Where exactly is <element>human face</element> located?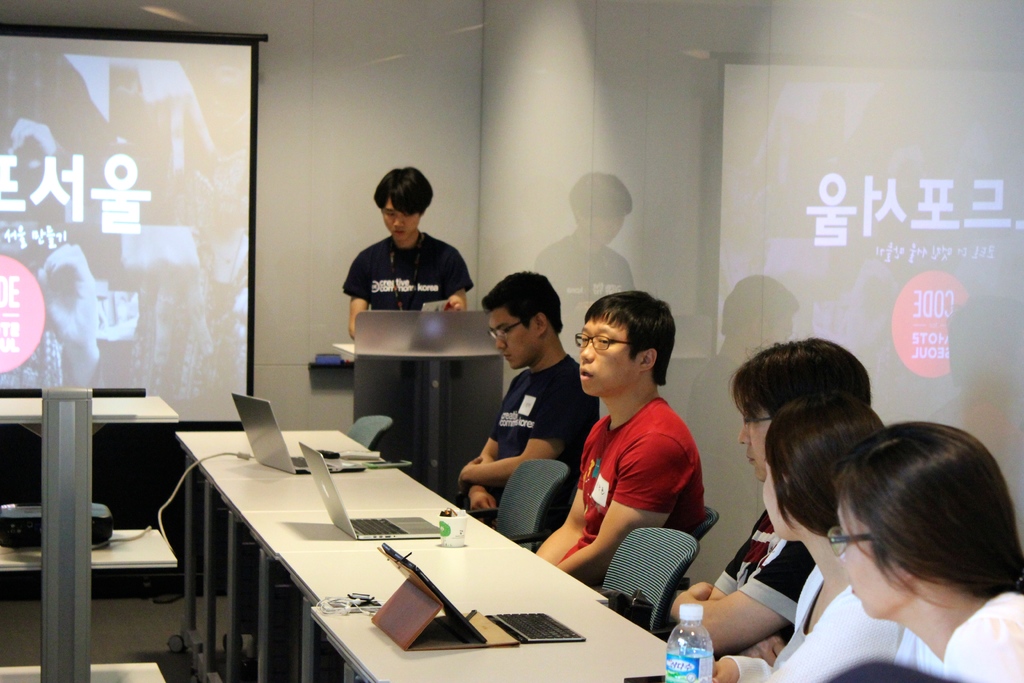
Its bounding box is <region>576, 320, 638, 394</region>.
